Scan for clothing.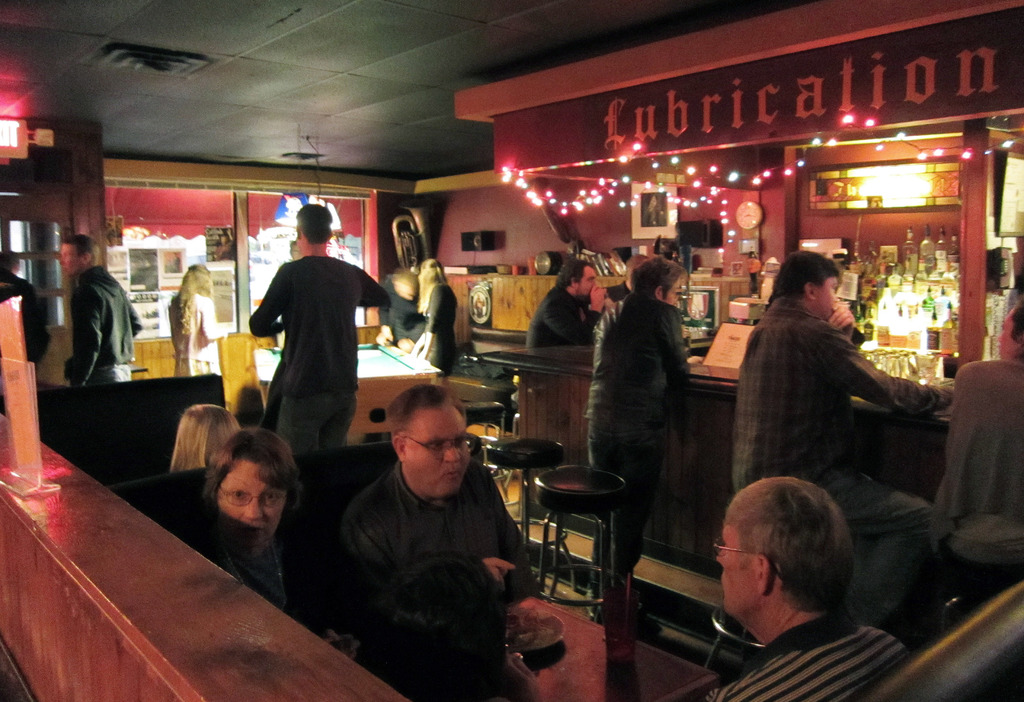
Scan result: select_region(68, 264, 148, 385).
